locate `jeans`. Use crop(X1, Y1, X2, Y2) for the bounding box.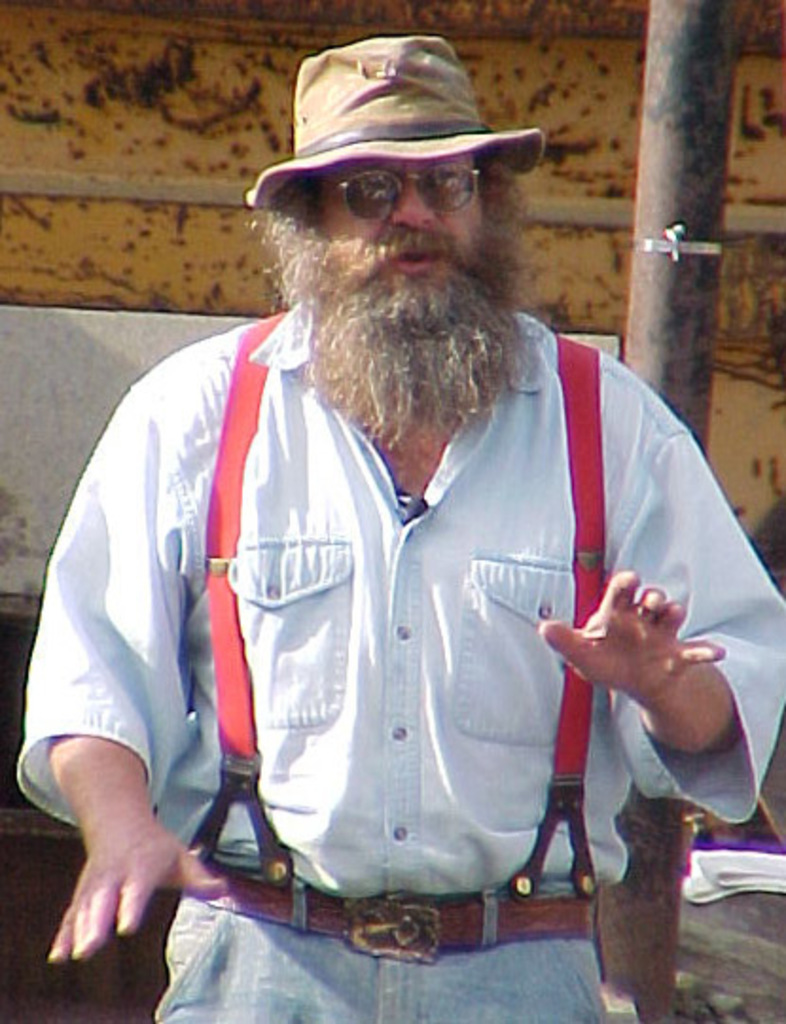
crop(159, 884, 608, 1022).
